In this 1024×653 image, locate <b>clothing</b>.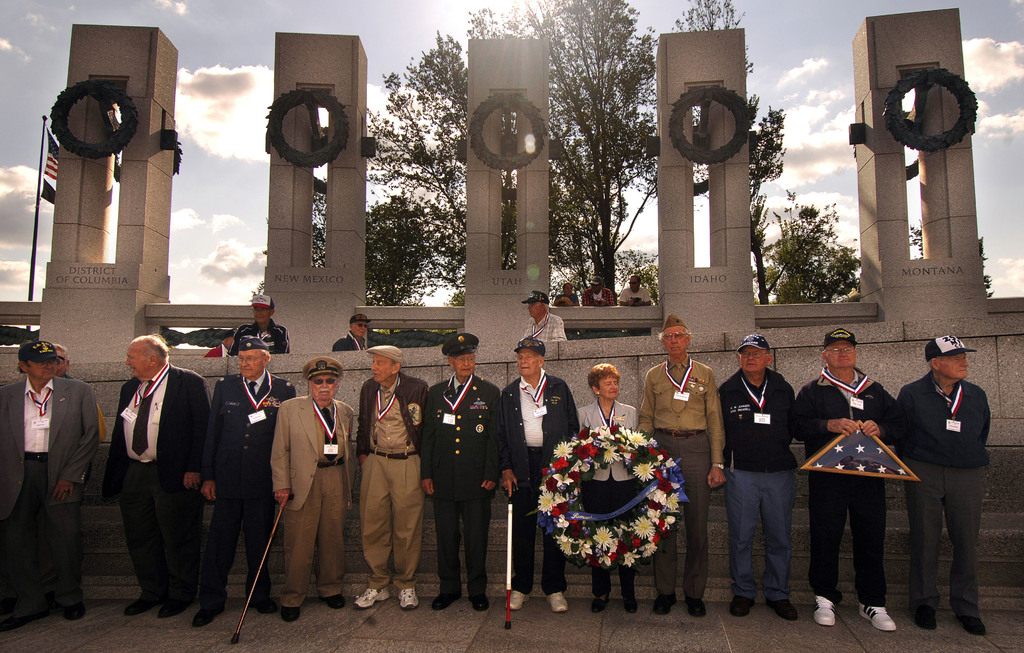
Bounding box: (576, 403, 639, 601).
